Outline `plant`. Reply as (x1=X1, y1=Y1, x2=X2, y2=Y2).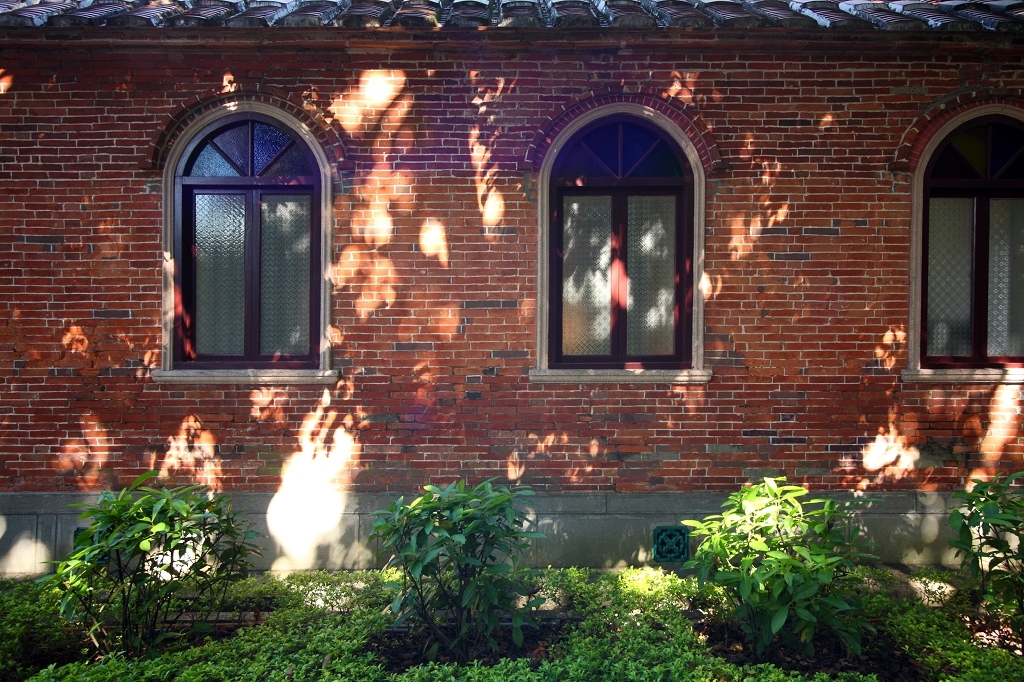
(x1=31, y1=468, x2=254, y2=642).
